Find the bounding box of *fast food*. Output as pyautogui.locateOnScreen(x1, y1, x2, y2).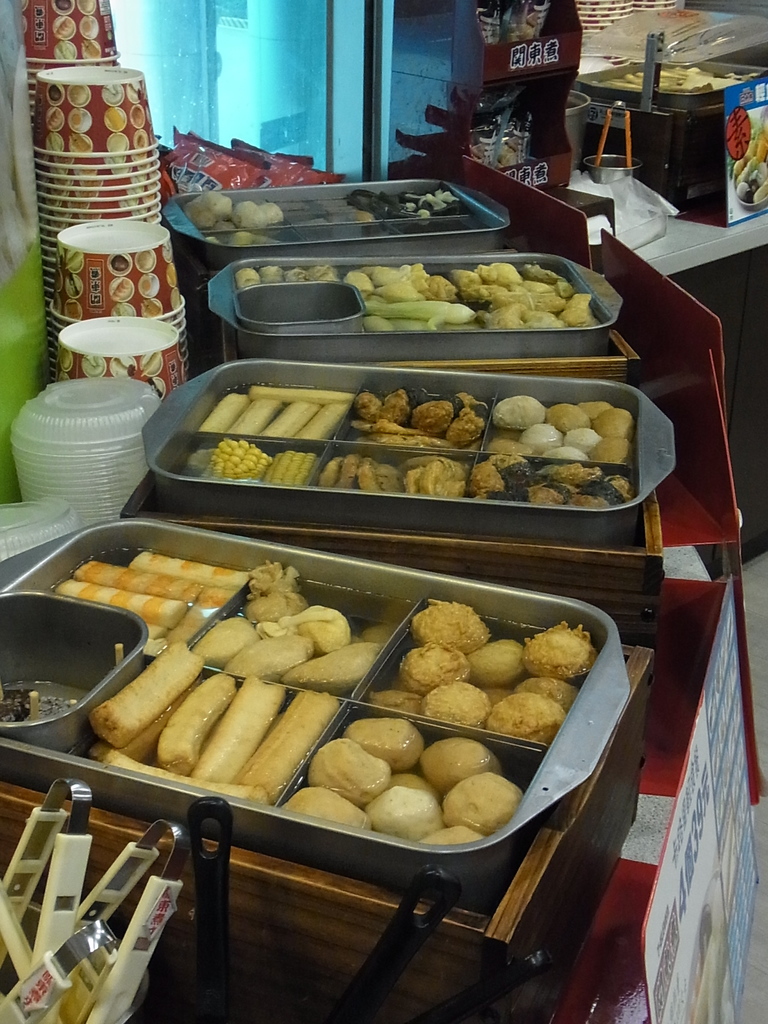
pyautogui.locateOnScreen(303, 717, 524, 845).
